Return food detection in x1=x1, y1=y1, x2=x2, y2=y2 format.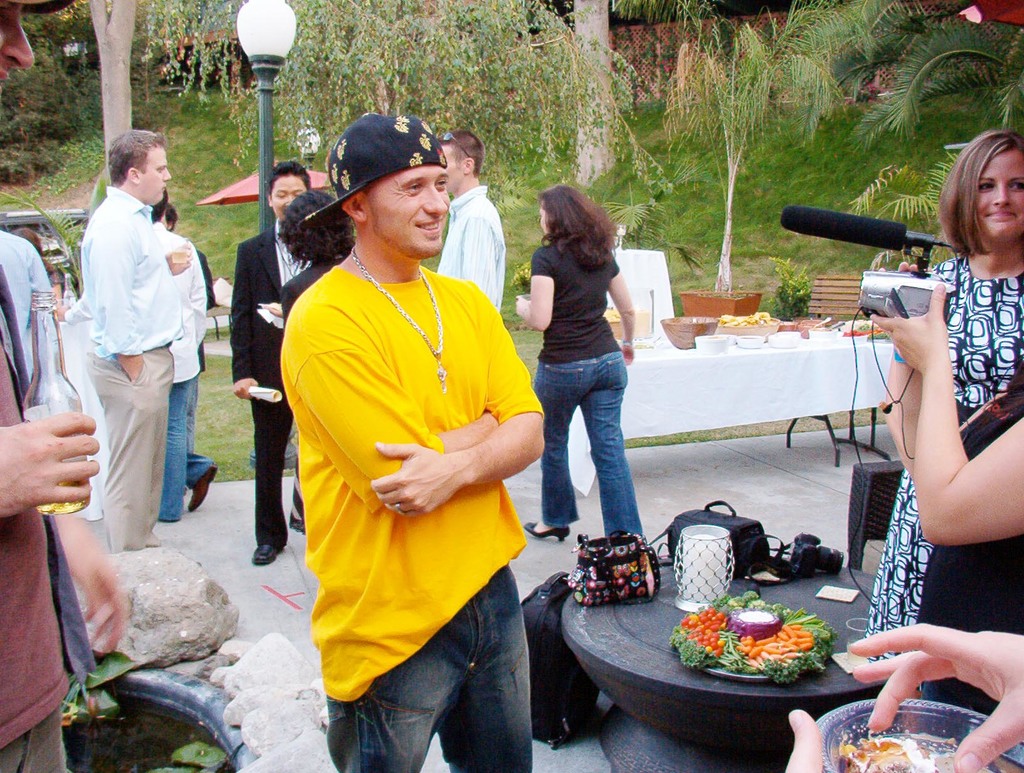
x1=839, y1=320, x2=879, y2=331.
